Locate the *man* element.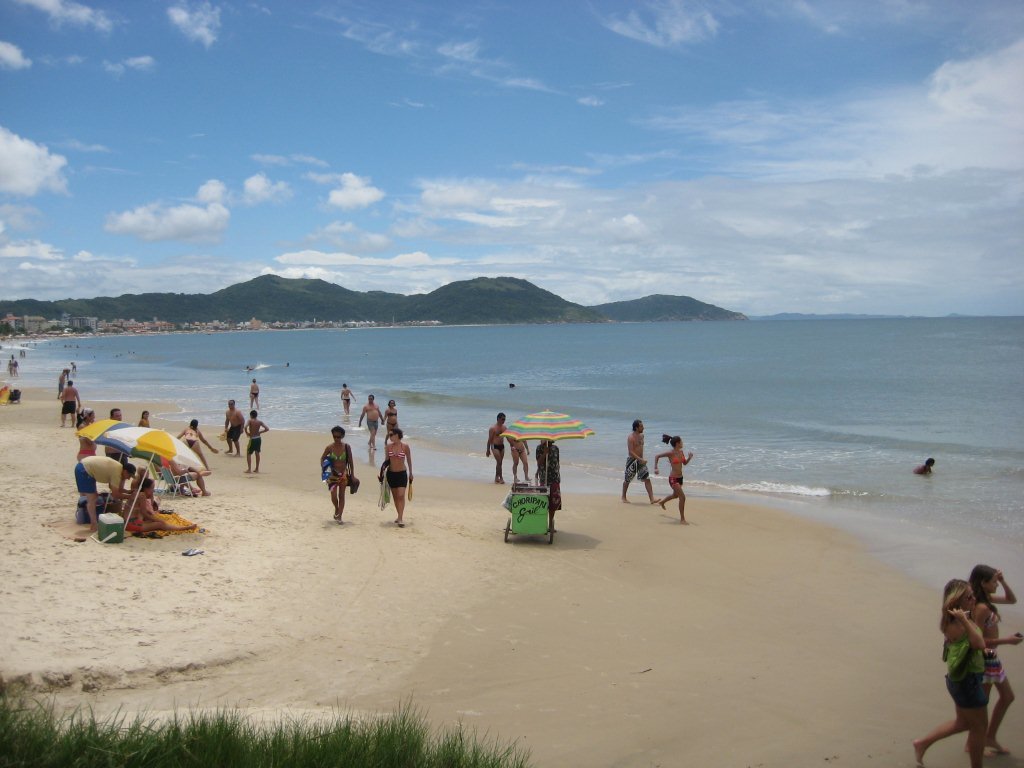
Element bbox: 483:408:510:490.
